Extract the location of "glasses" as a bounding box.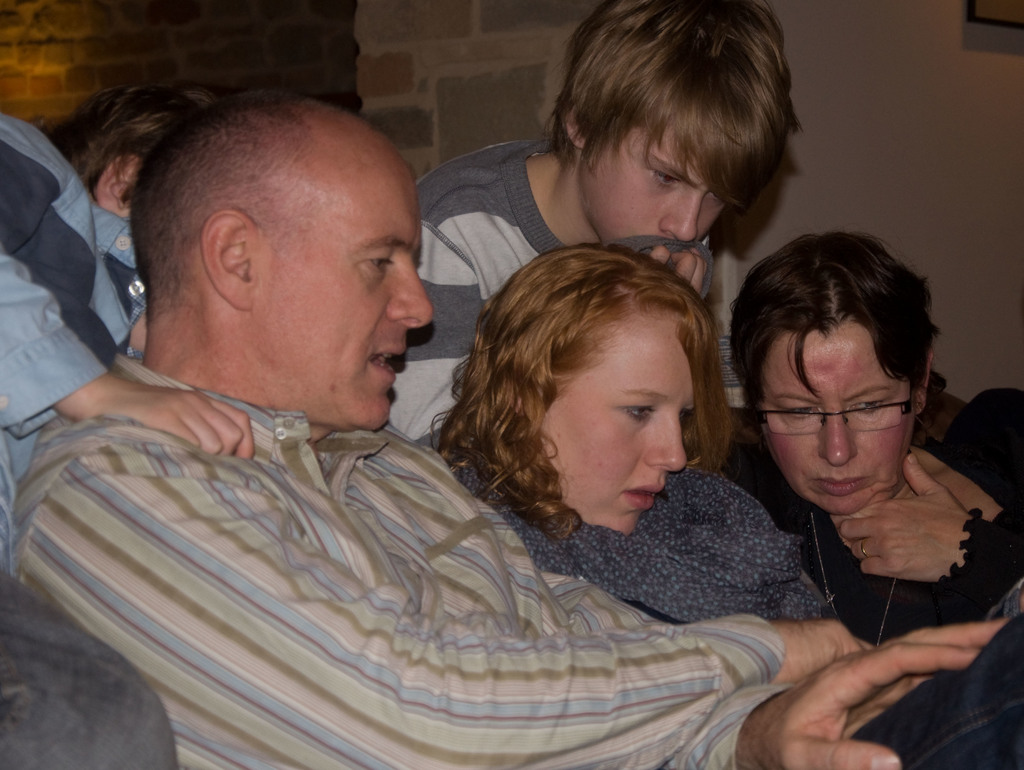
[764, 390, 926, 445].
